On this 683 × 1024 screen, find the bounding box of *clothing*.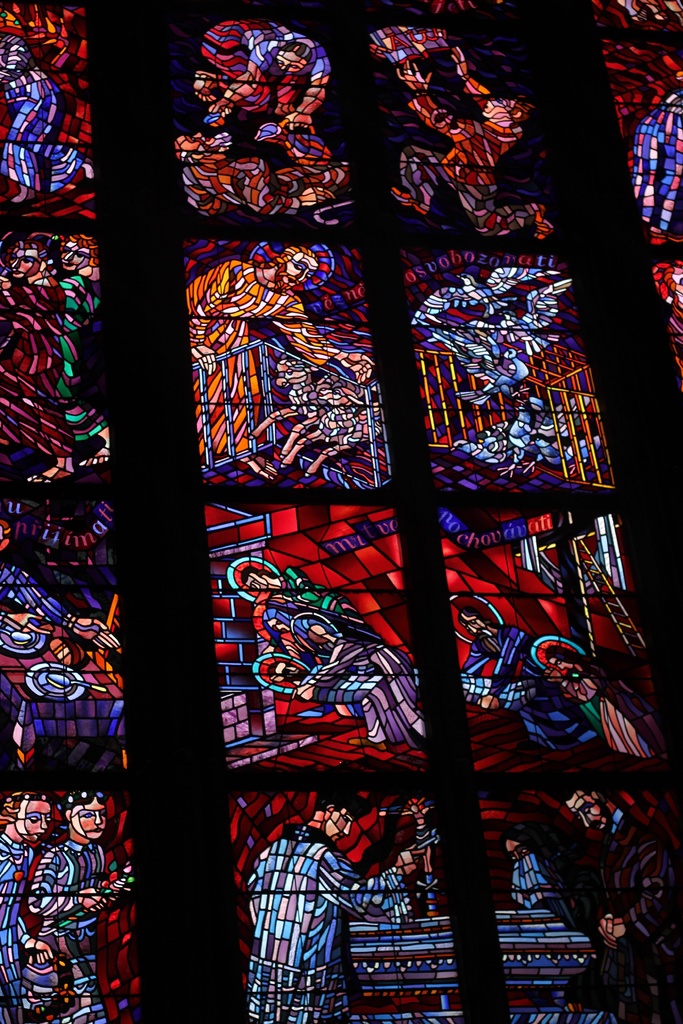
Bounding box: 0,31,81,204.
